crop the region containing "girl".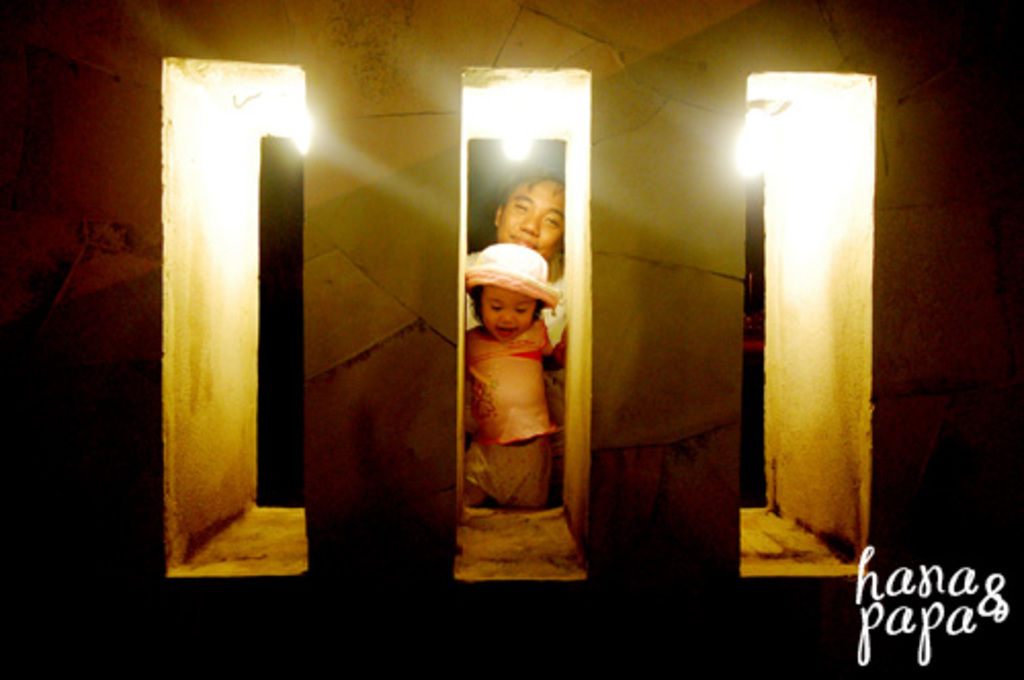
Crop region: pyautogui.locateOnScreen(461, 242, 569, 524).
